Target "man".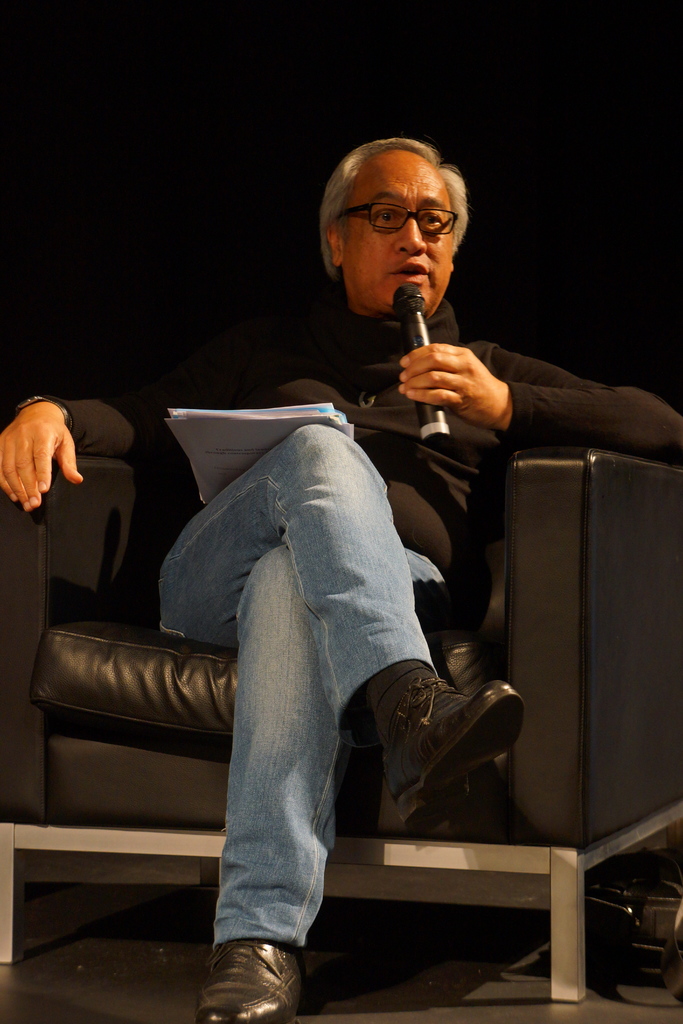
Target region: Rect(0, 129, 682, 1023).
